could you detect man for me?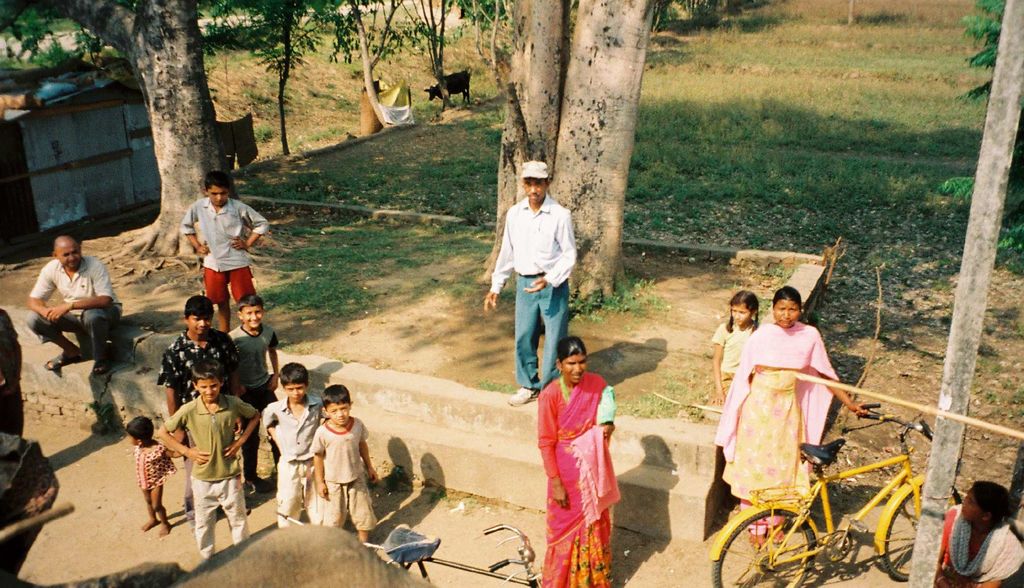
Detection result: bbox=[490, 163, 580, 395].
